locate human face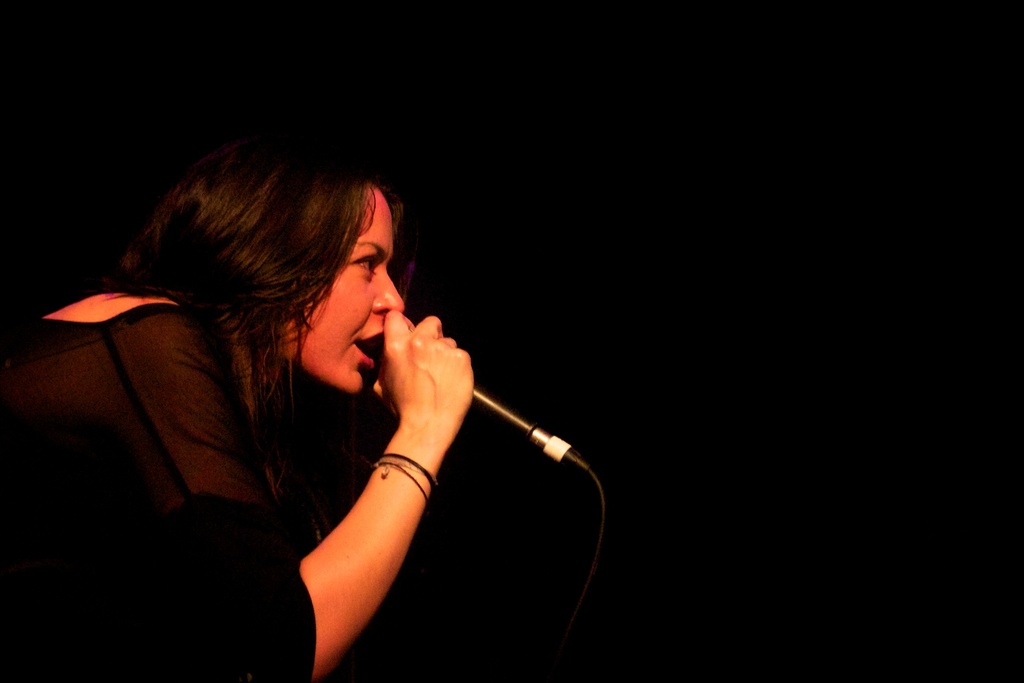
bbox=(279, 183, 409, 395)
